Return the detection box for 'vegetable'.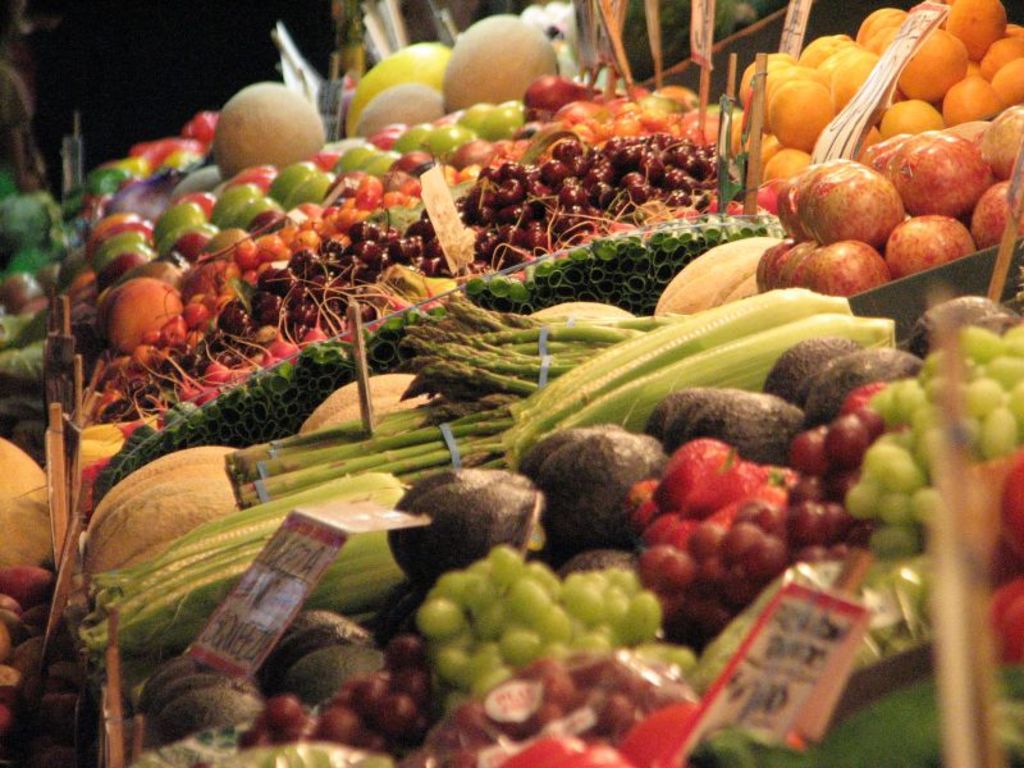
crop(393, 545, 701, 699).
